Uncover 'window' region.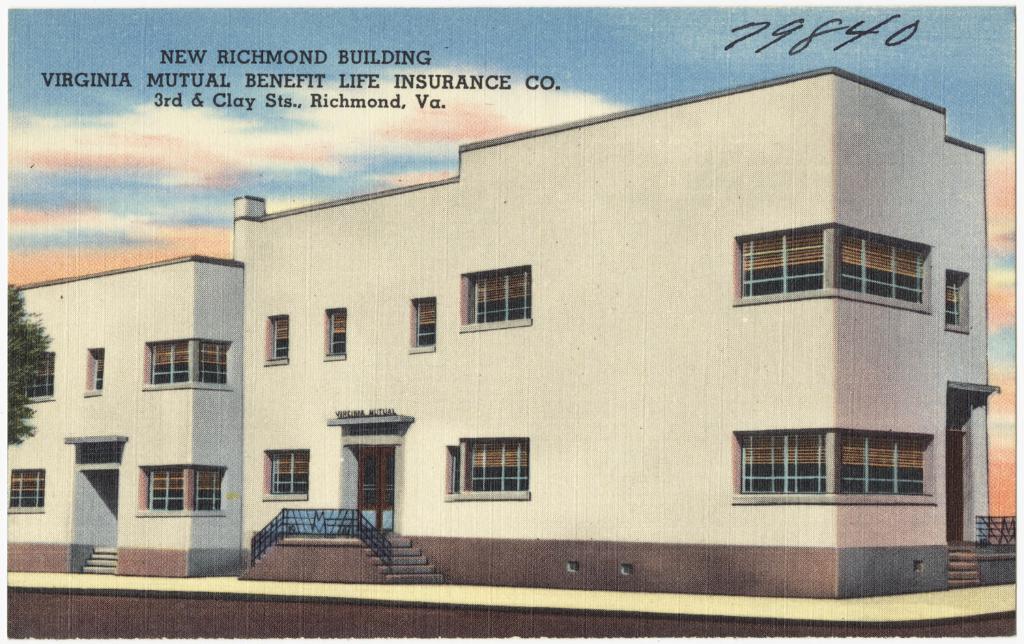
Uncovered: 319,313,349,360.
